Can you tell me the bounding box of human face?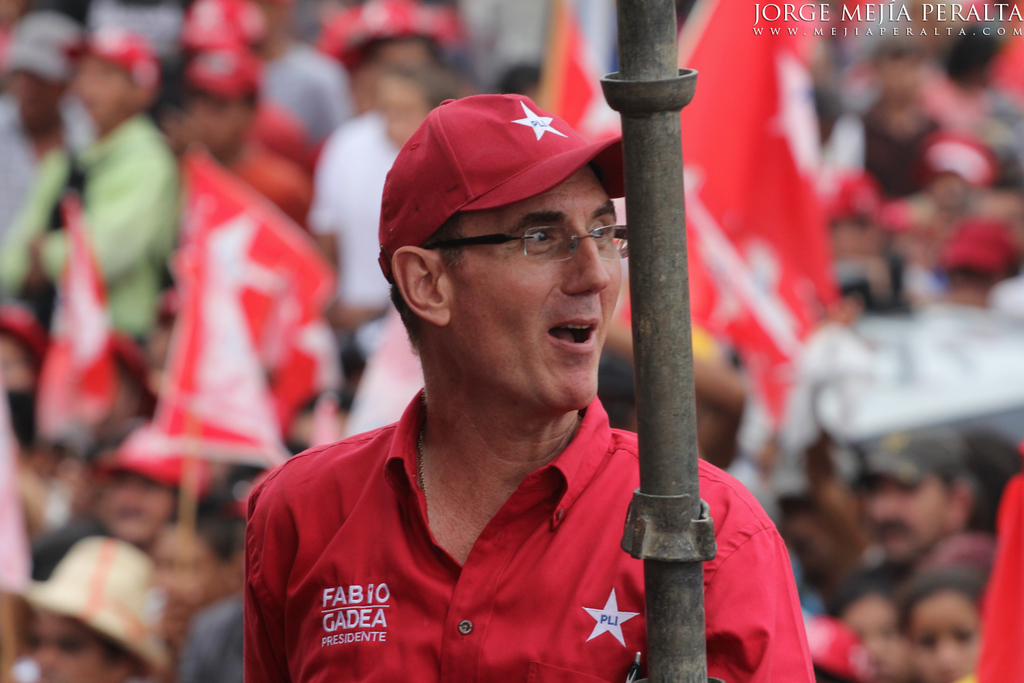
l=449, t=165, r=625, b=411.
